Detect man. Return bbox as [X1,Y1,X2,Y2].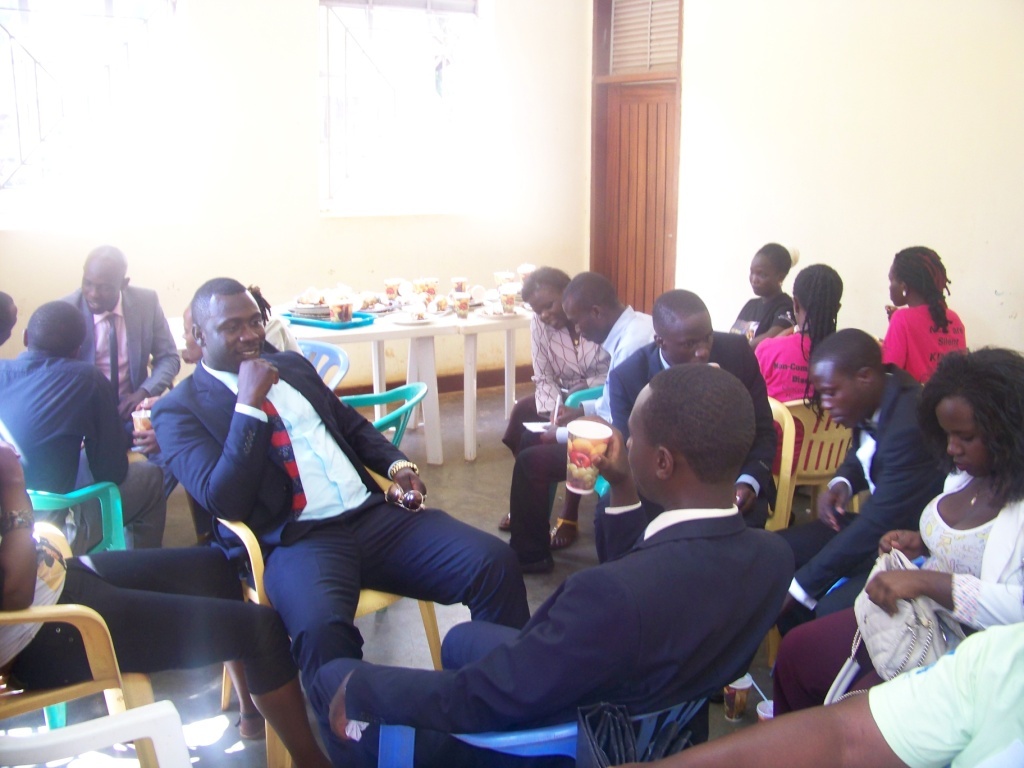
[0,296,34,392].
